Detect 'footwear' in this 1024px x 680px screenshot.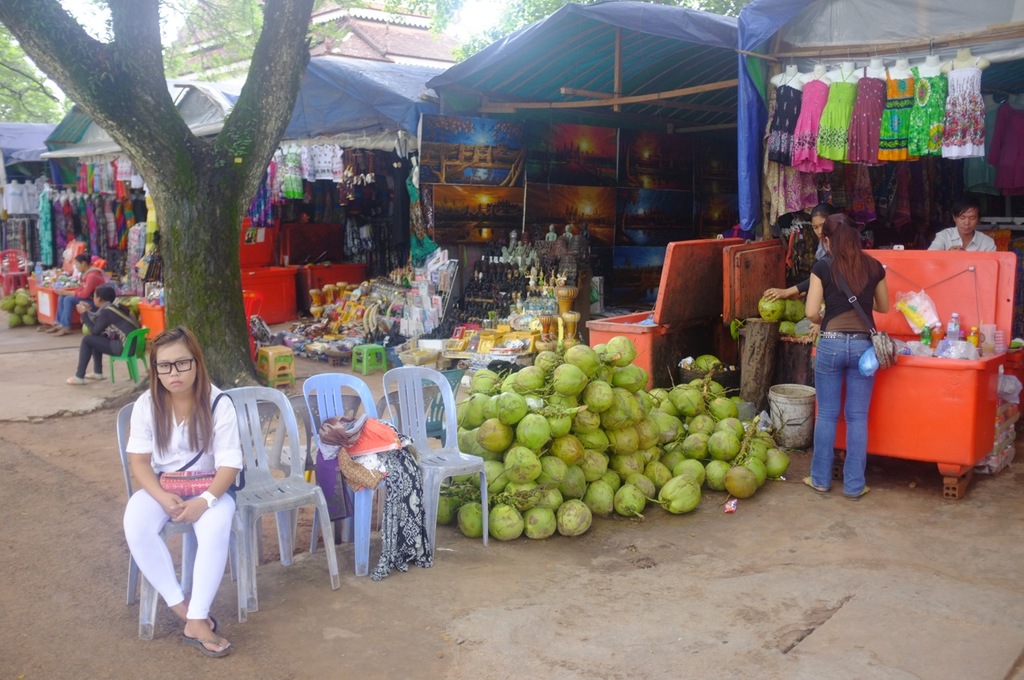
Detection: [left=183, top=612, right=215, bottom=628].
